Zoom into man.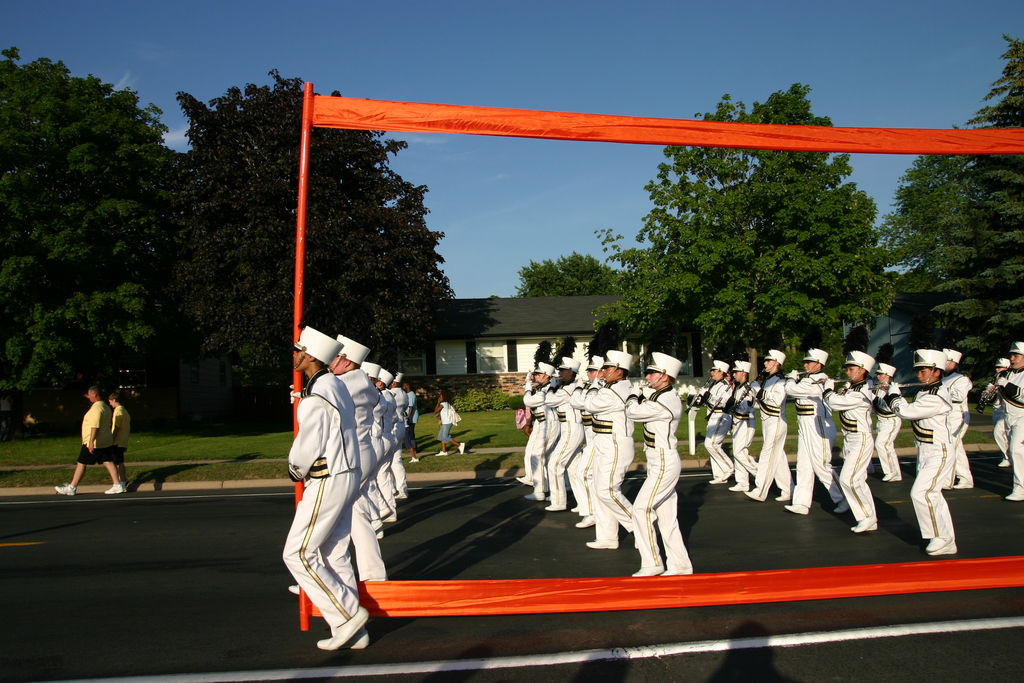
Zoom target: l=741, t=345, r=792, b=502.
